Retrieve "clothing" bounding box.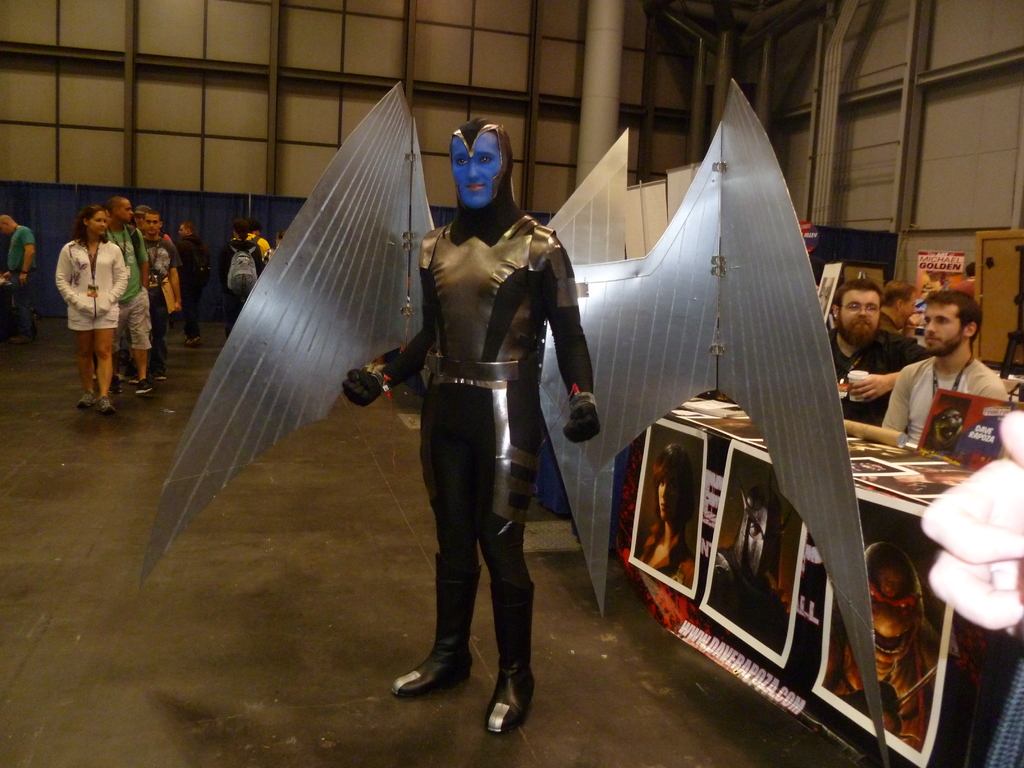
Bounding box: BBox(637, 537, 694, 593).
